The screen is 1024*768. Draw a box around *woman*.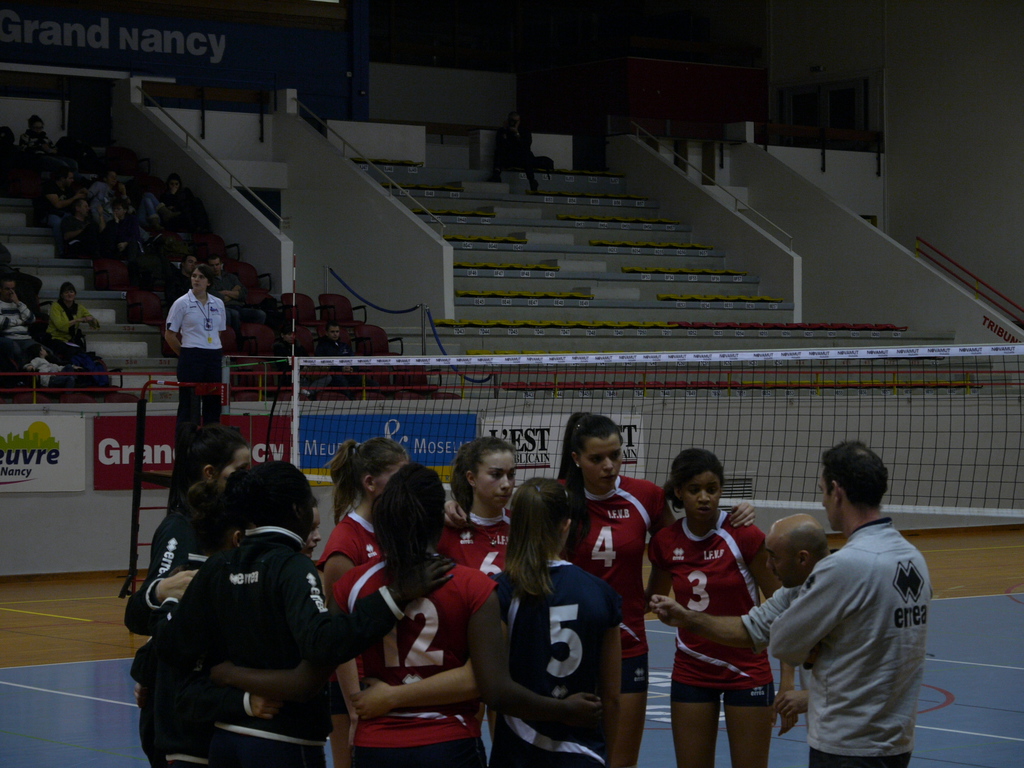
bbox=(92, 198, 151, 257).
